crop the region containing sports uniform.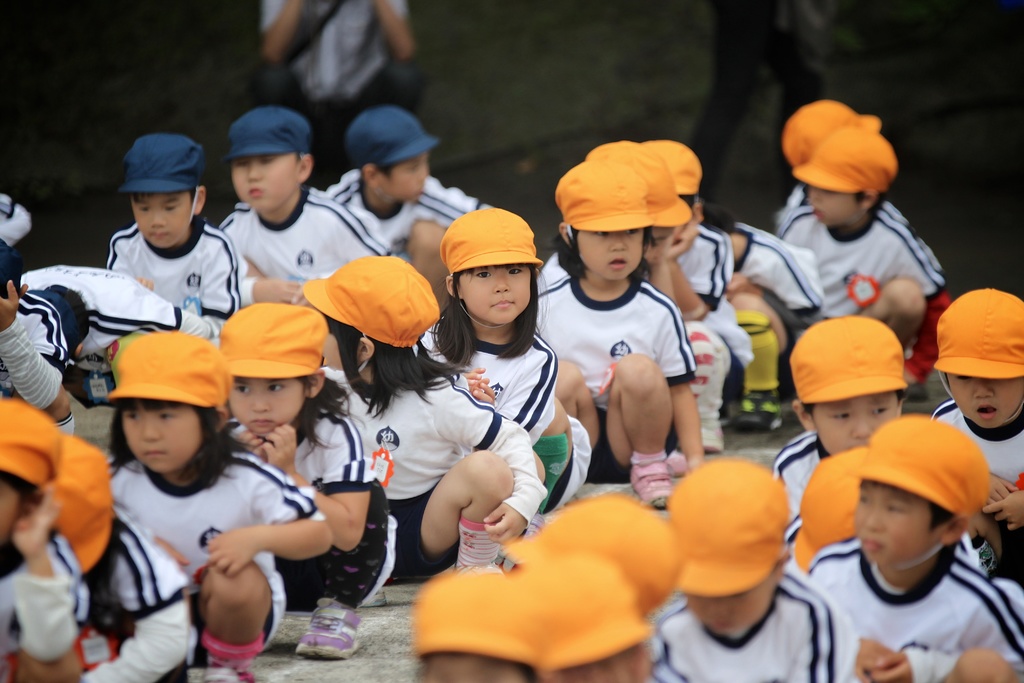
Crop region: (x1=771, y1=415, x2=836, y2=551).
